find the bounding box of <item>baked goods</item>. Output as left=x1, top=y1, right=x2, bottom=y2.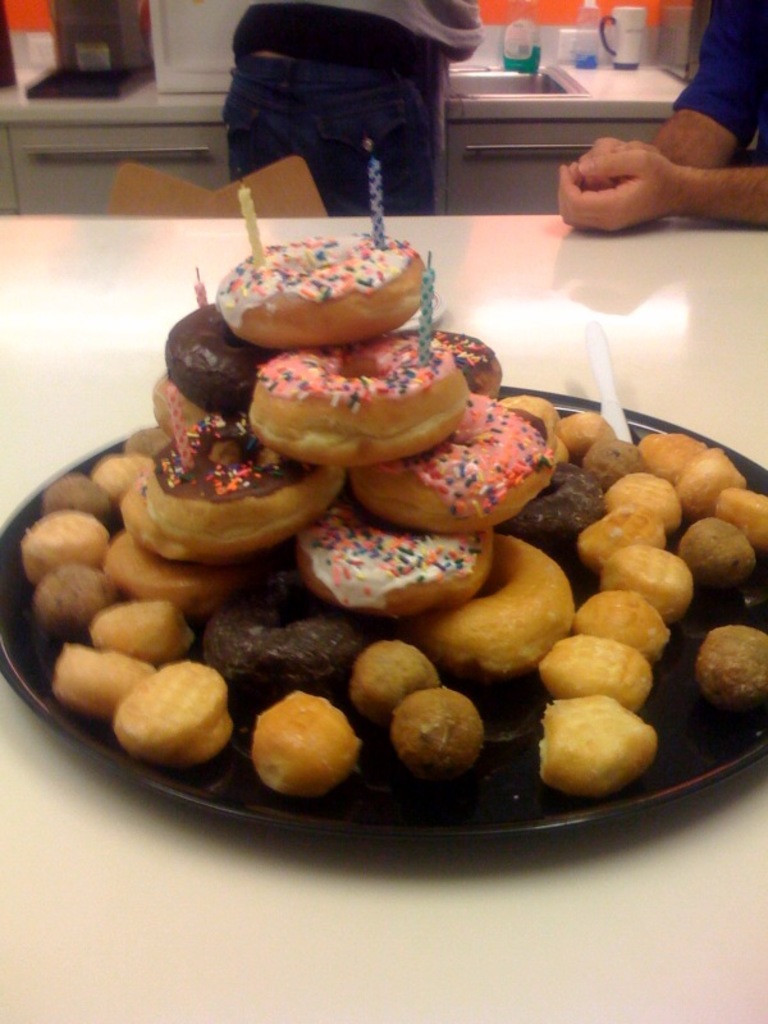
left=233, top=229, right=440, bottom=330.
